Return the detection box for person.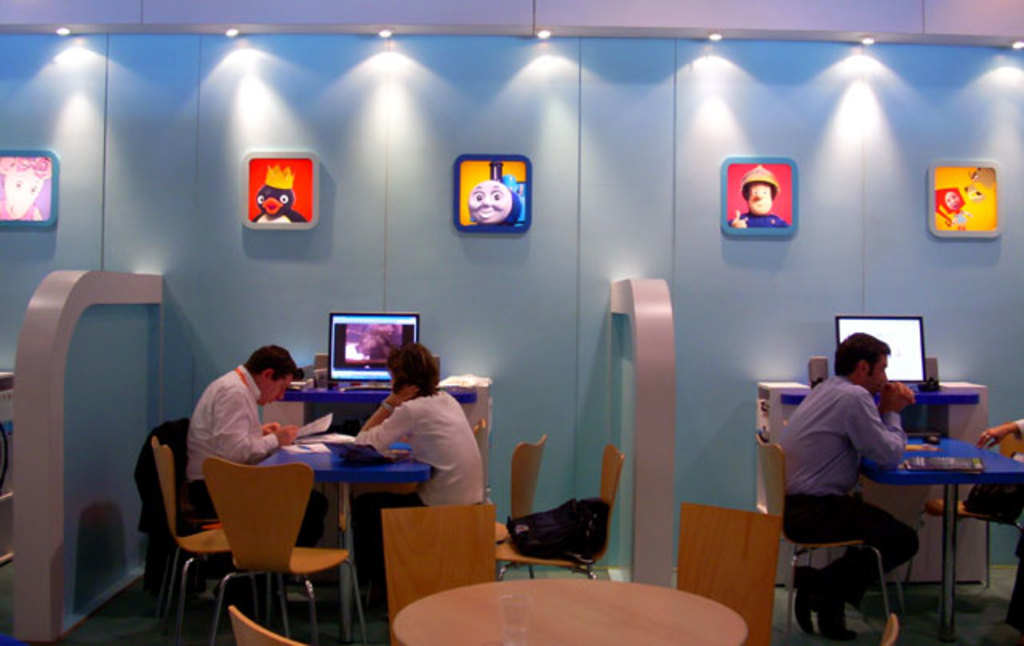
x1=195 y1=344 x2=326 y2=547.
